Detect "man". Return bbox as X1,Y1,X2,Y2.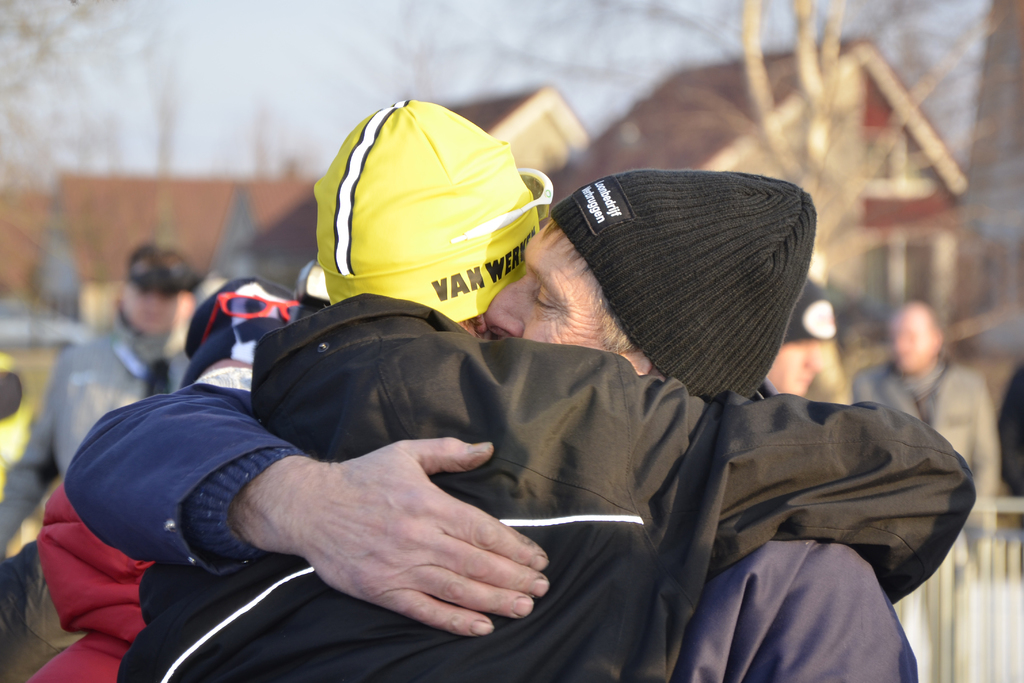
0,236,203,520.
